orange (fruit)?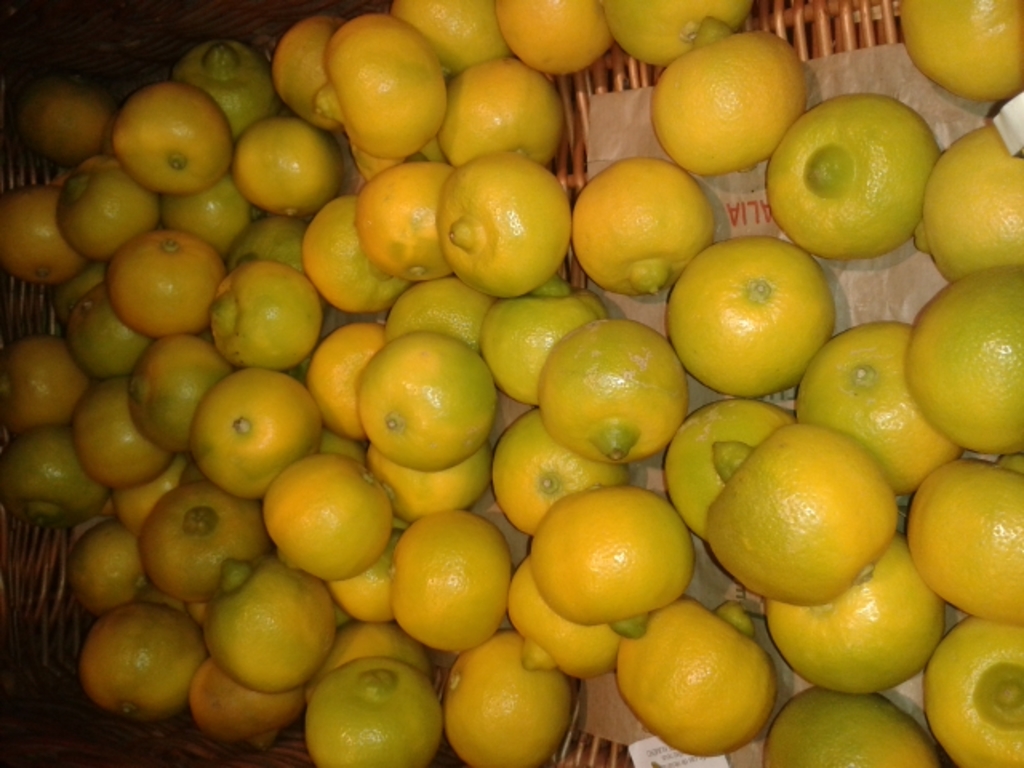
[440, 637, 560, 766]
